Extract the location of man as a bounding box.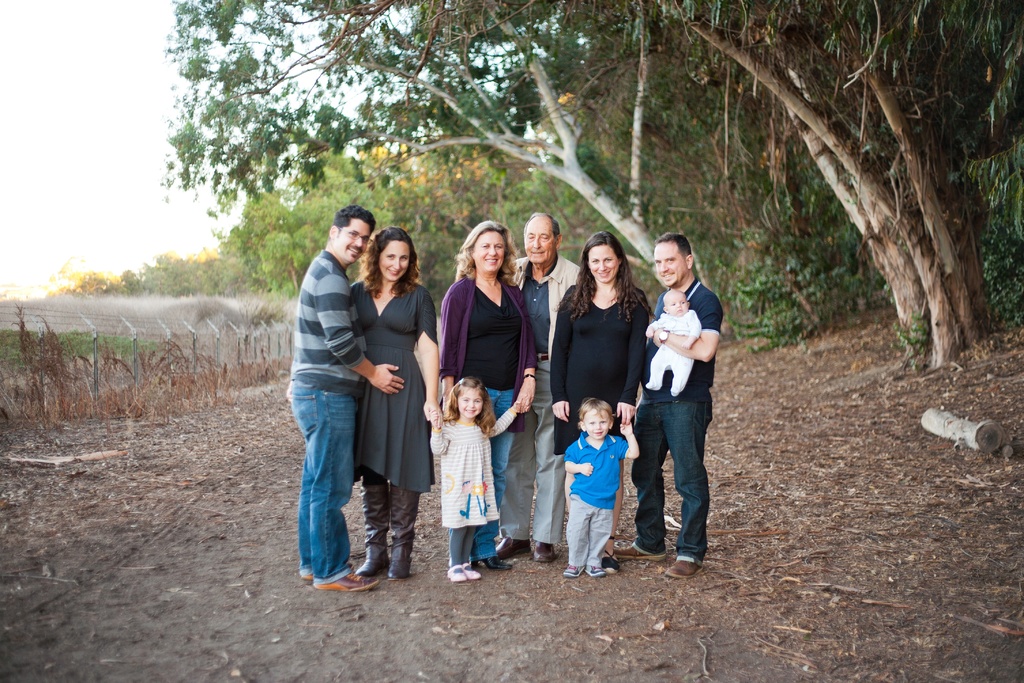
497/207/582/563.
